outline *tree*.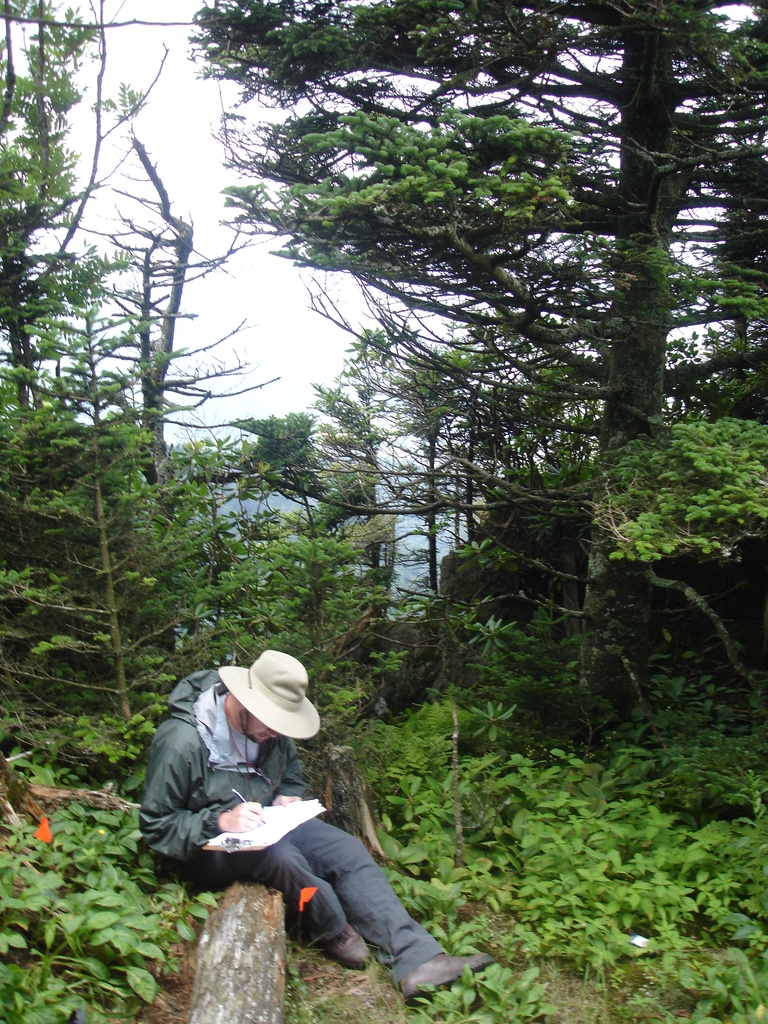
Outline: (256, 414, 444, 790).
